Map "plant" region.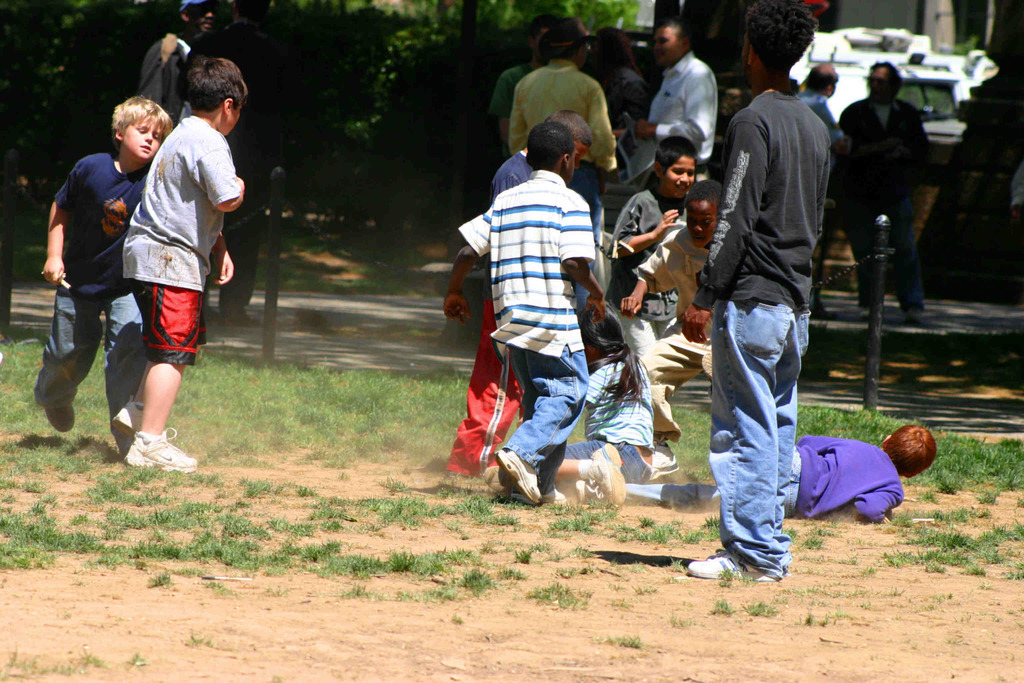
Mapped to <bbox>965, 562, 986, 577</bbox>.
